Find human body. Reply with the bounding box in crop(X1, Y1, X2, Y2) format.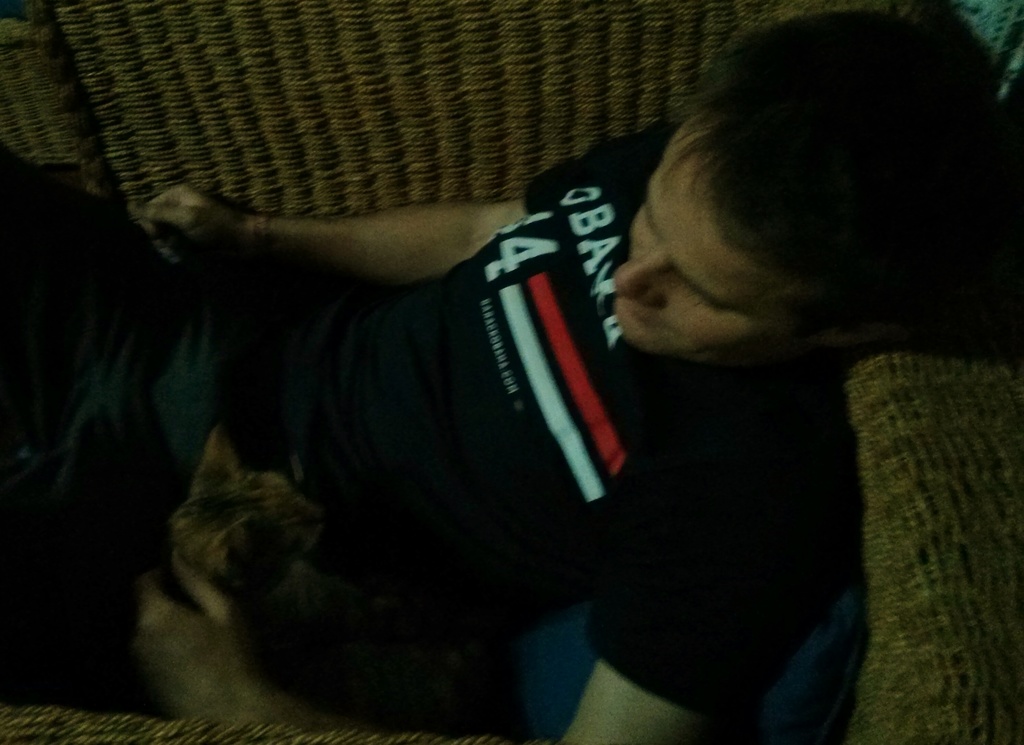
crop(15, 61, 986, 744).
